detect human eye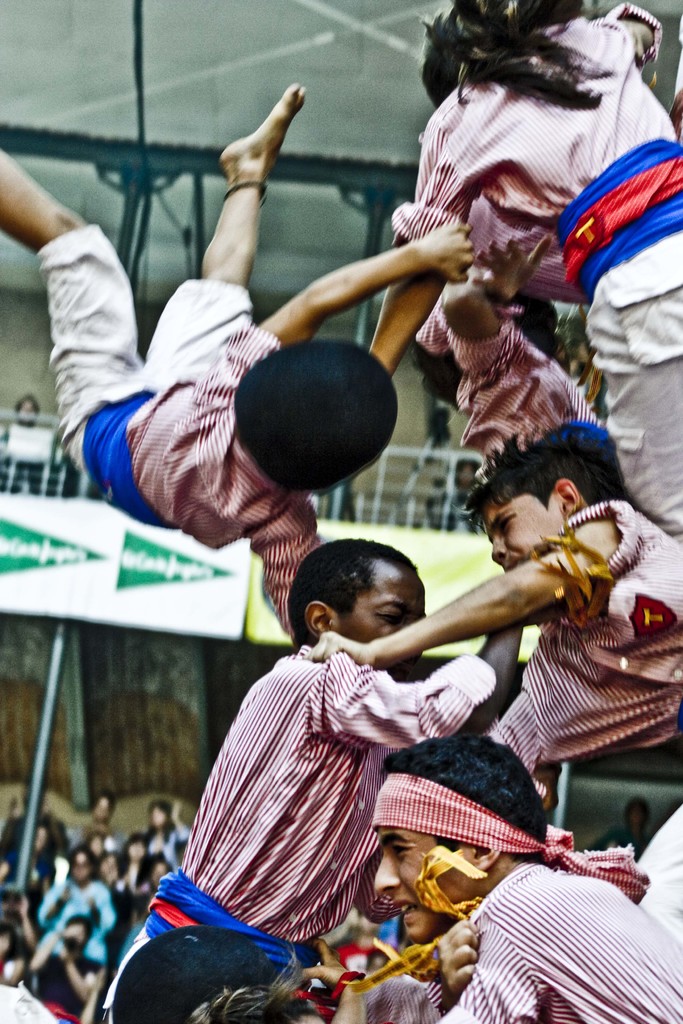
box=[390, 840, 415, 861]
